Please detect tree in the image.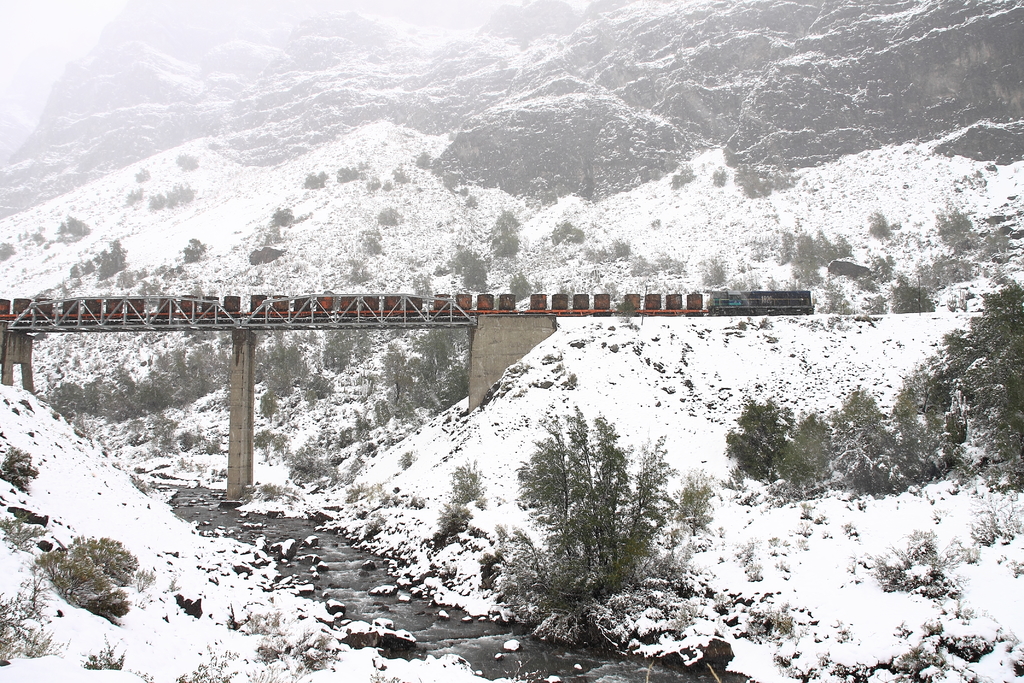
<box>871,273,1020,508</box>.
